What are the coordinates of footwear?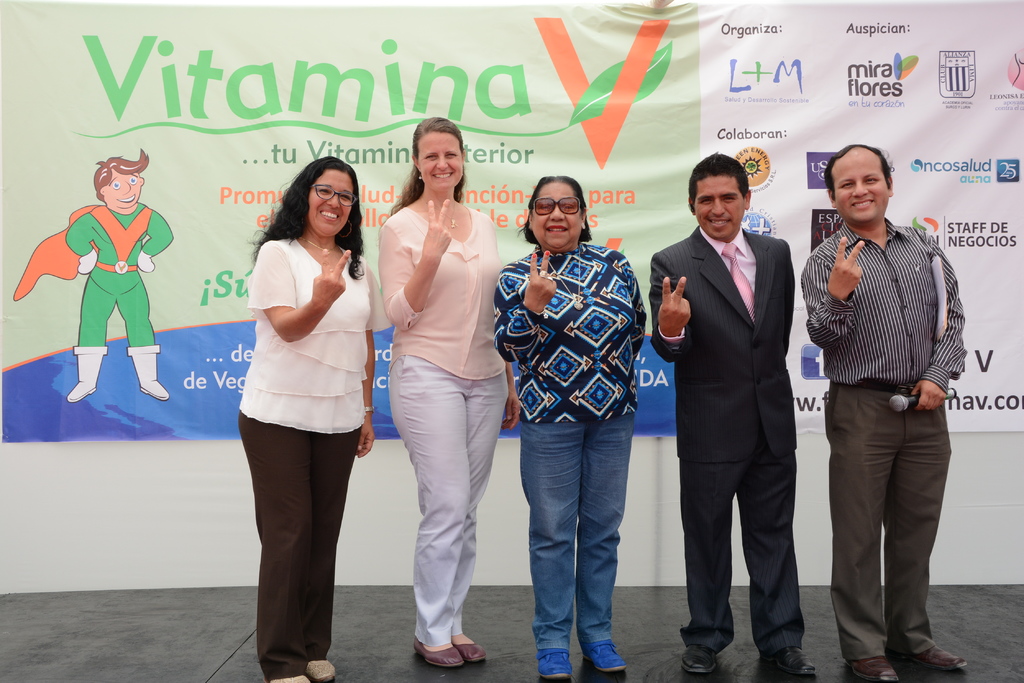
detection(536, 648, 573, 681).
